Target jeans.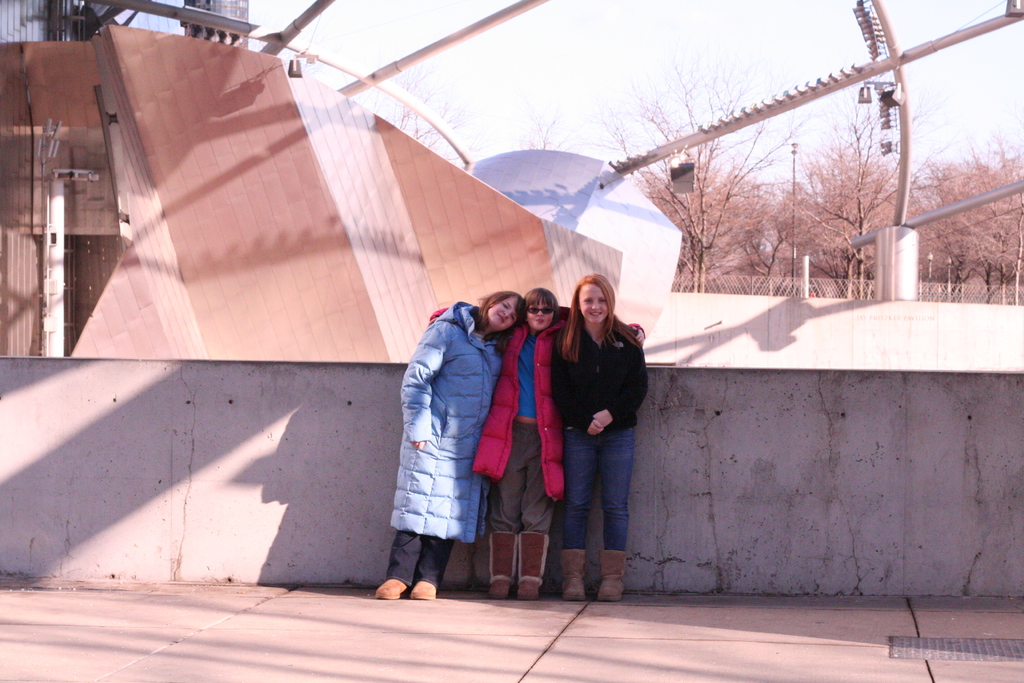
Target region: 564, 428, 637, 550.
